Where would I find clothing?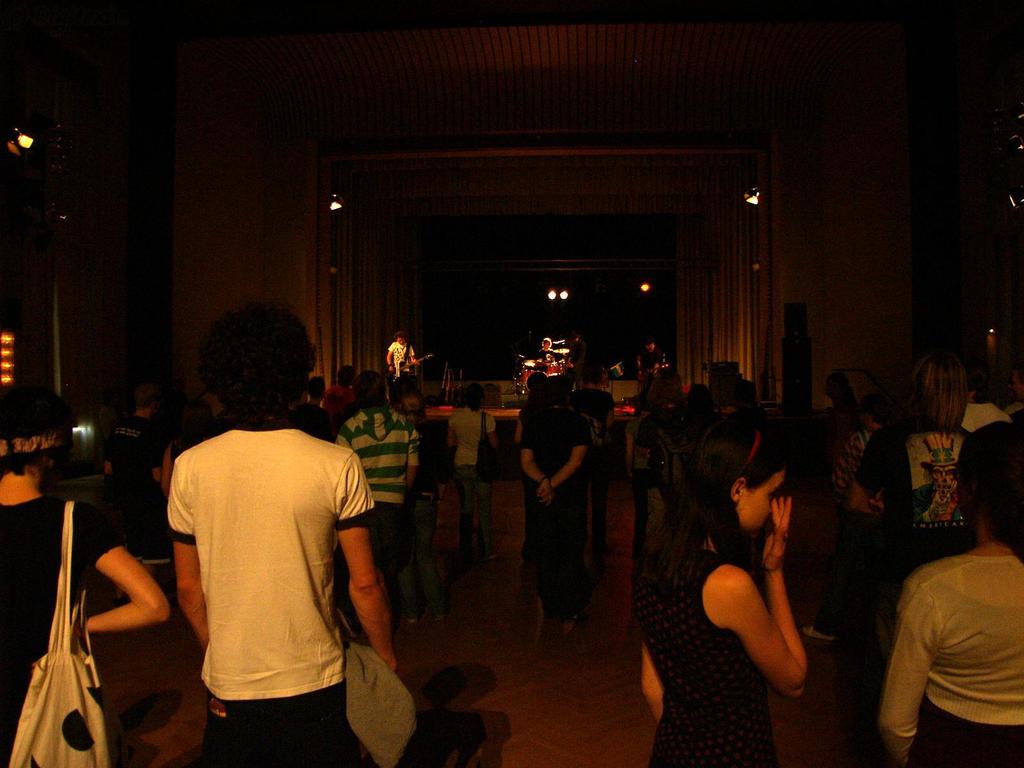
At 522:408:593:612.
